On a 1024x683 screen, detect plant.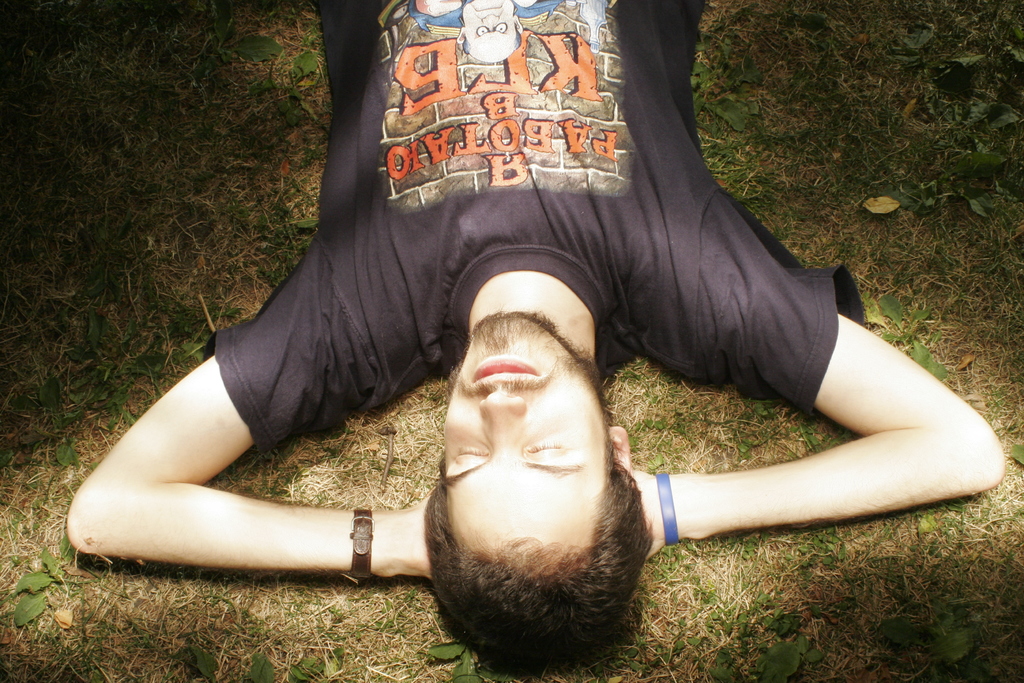
region(276, 654, 325, 682).
